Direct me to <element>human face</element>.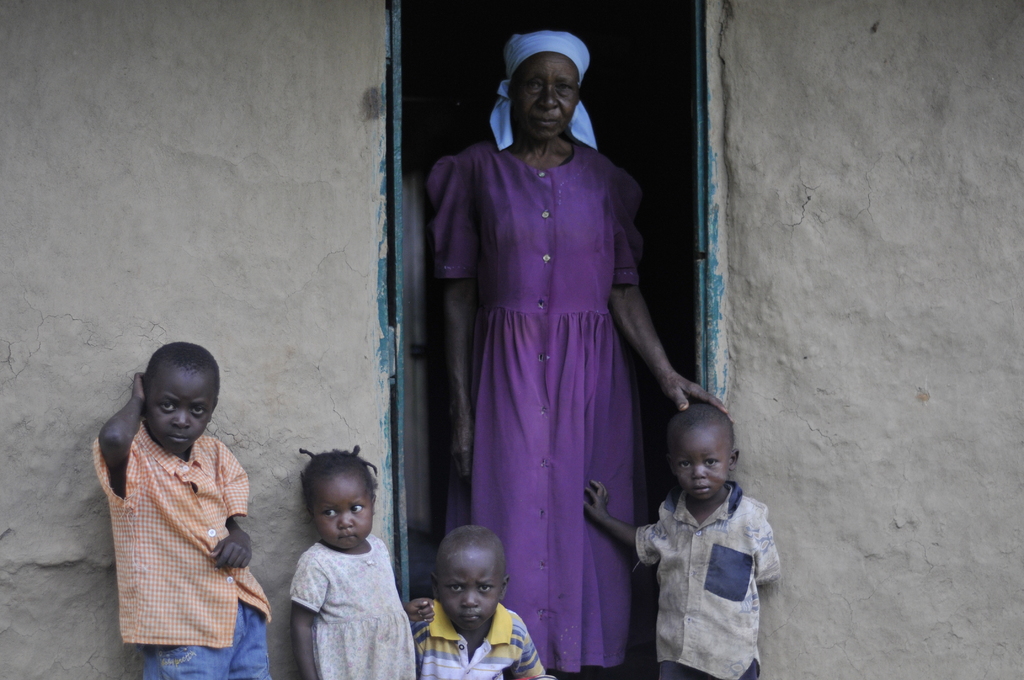
Direction: [left=437, top=556, right=500, bottom=630].
